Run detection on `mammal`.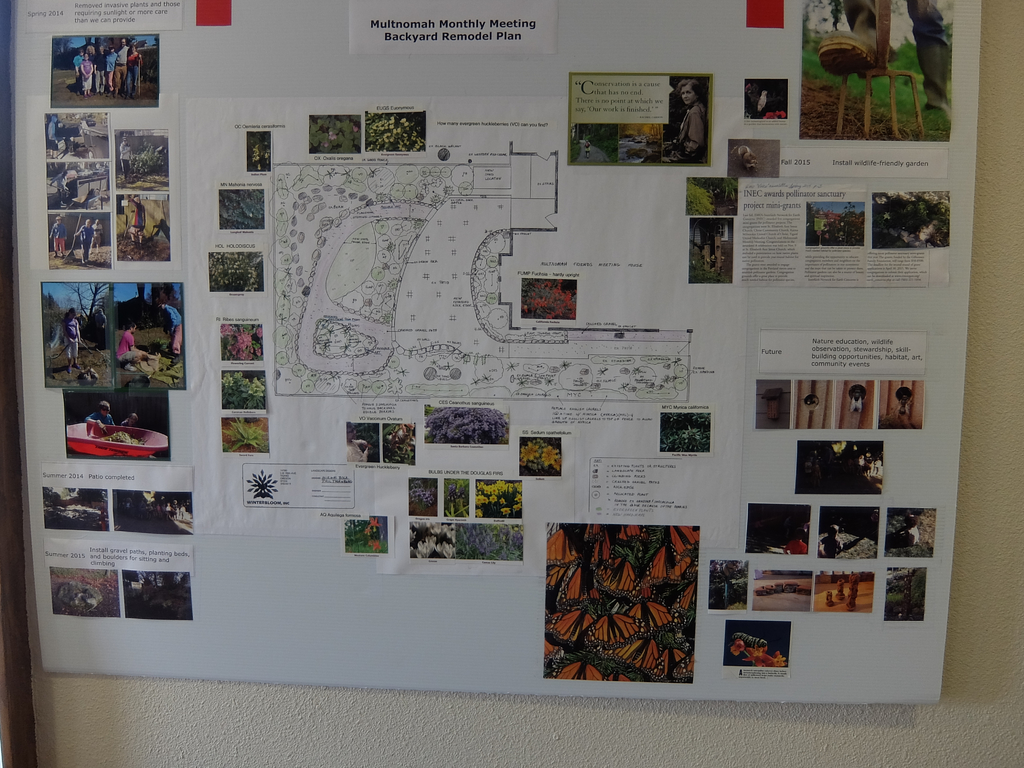
Result: left=74, top=221, right=93, bottom=264.
